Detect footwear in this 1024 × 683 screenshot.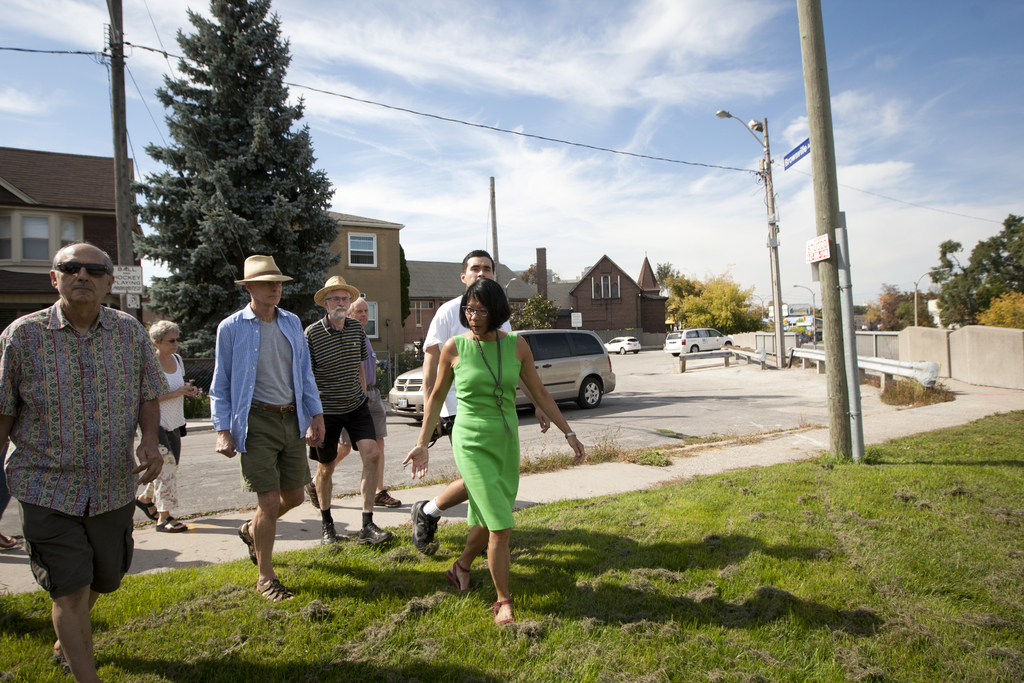
Detection: {"x1": 0, "y1": 534, "x2": 17, "y2": 552}.
